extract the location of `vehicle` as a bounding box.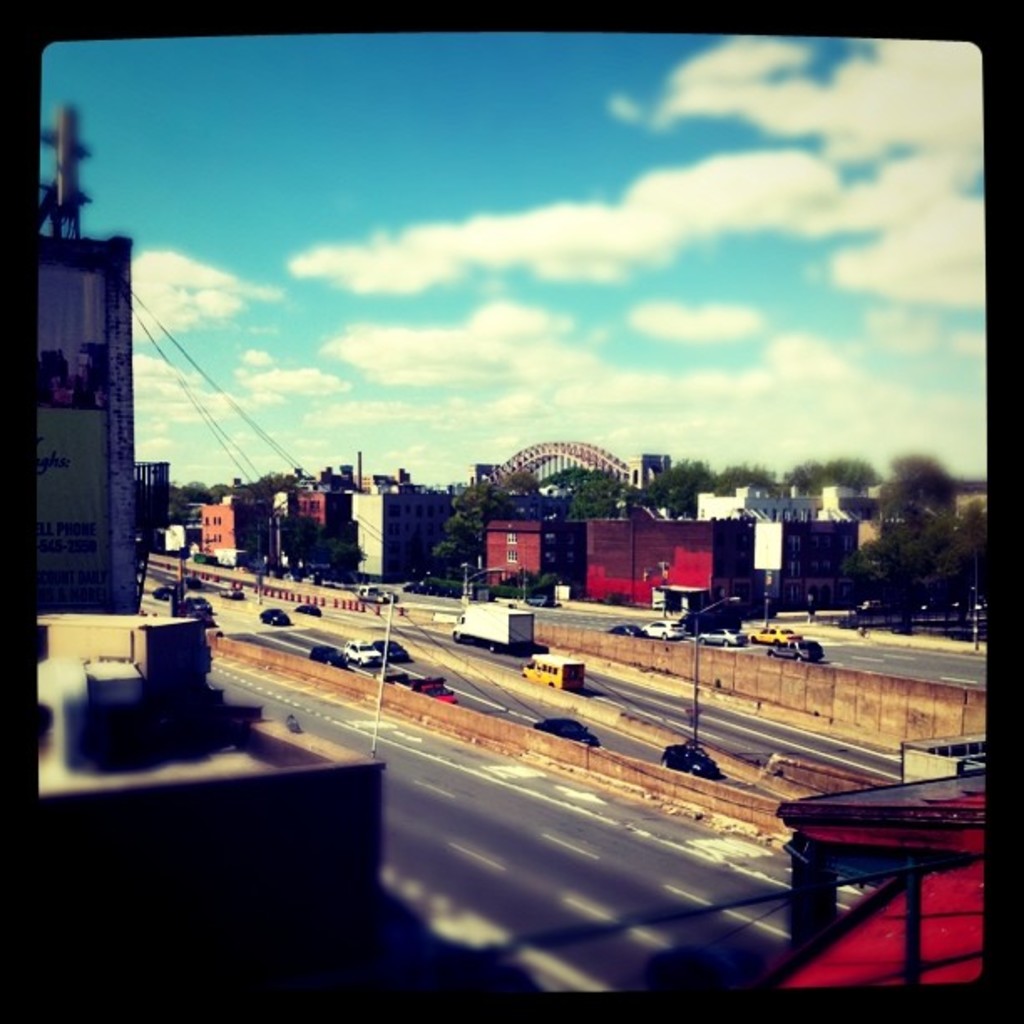
261/609/289/627.
